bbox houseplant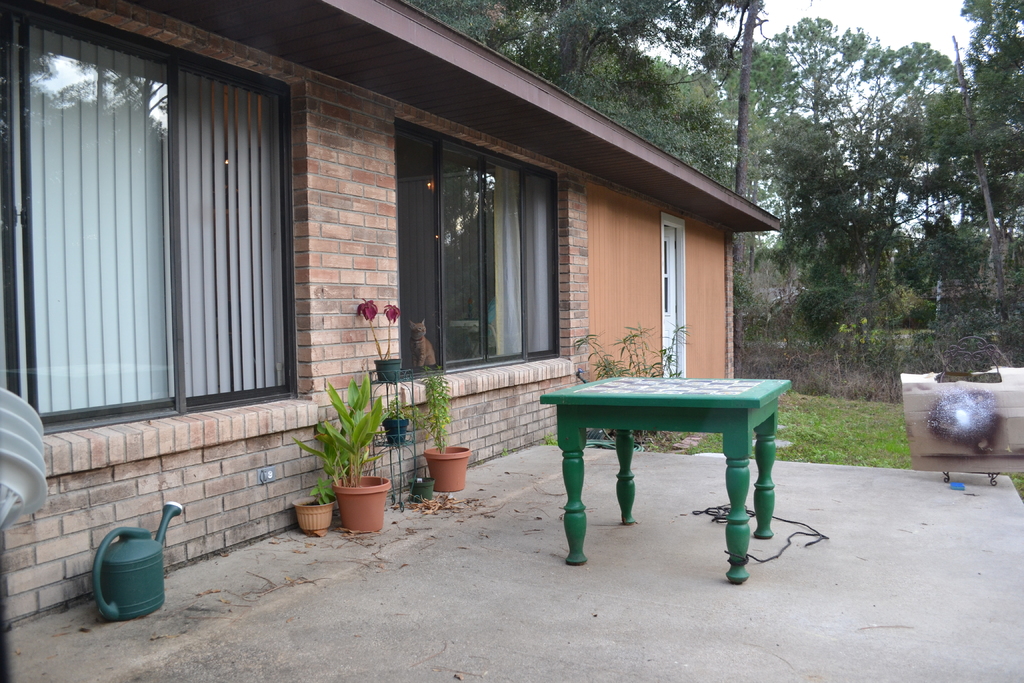
(414,366,471,495)
